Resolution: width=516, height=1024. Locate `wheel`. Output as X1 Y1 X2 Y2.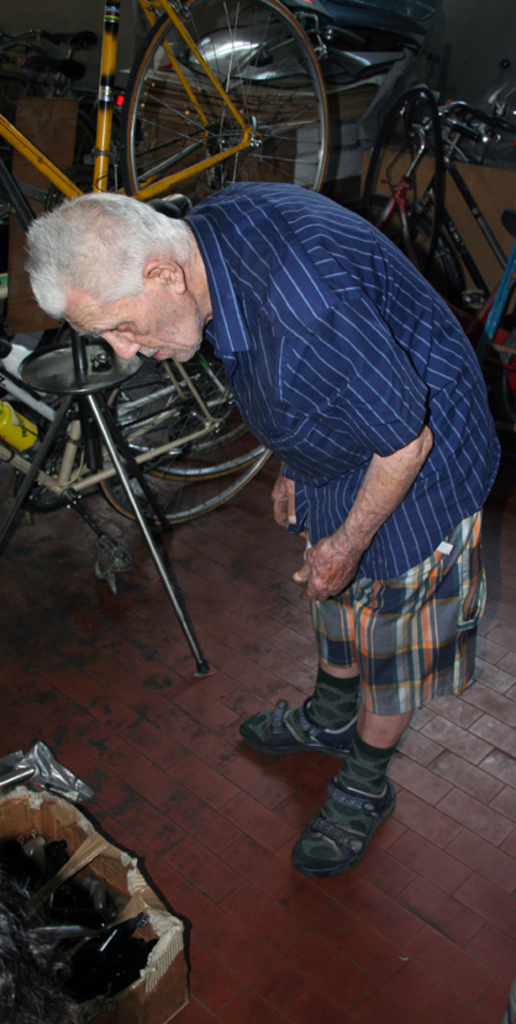
117 352 268 476.
